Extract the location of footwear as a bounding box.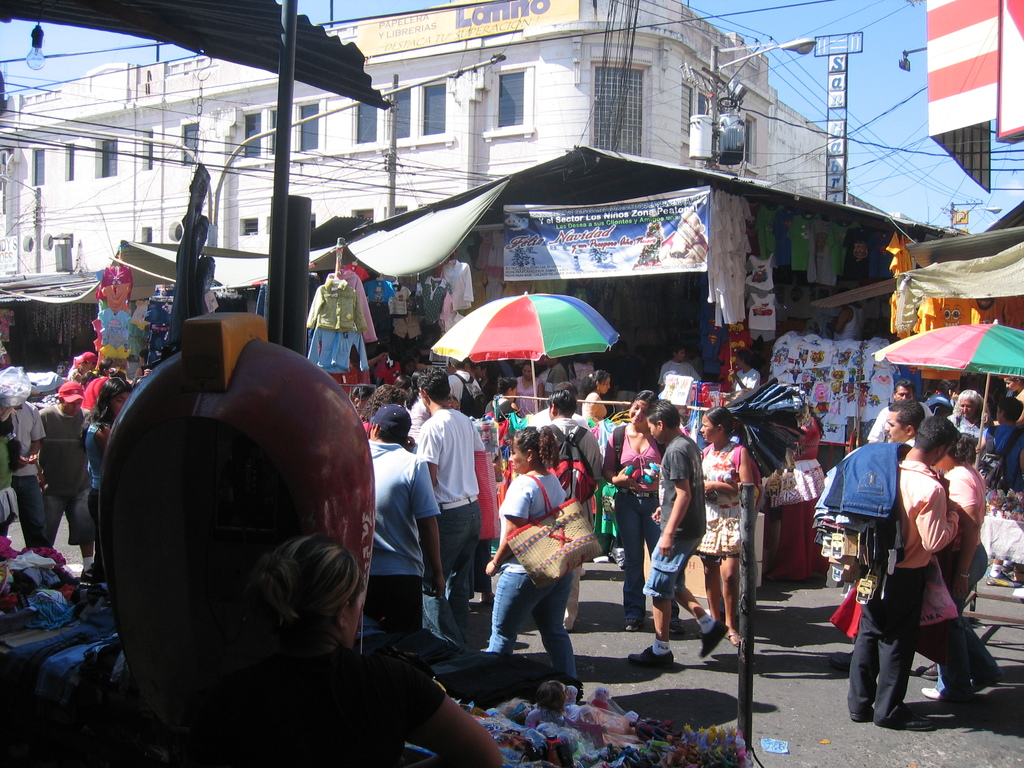
crop(726, 631, 737, 646).
